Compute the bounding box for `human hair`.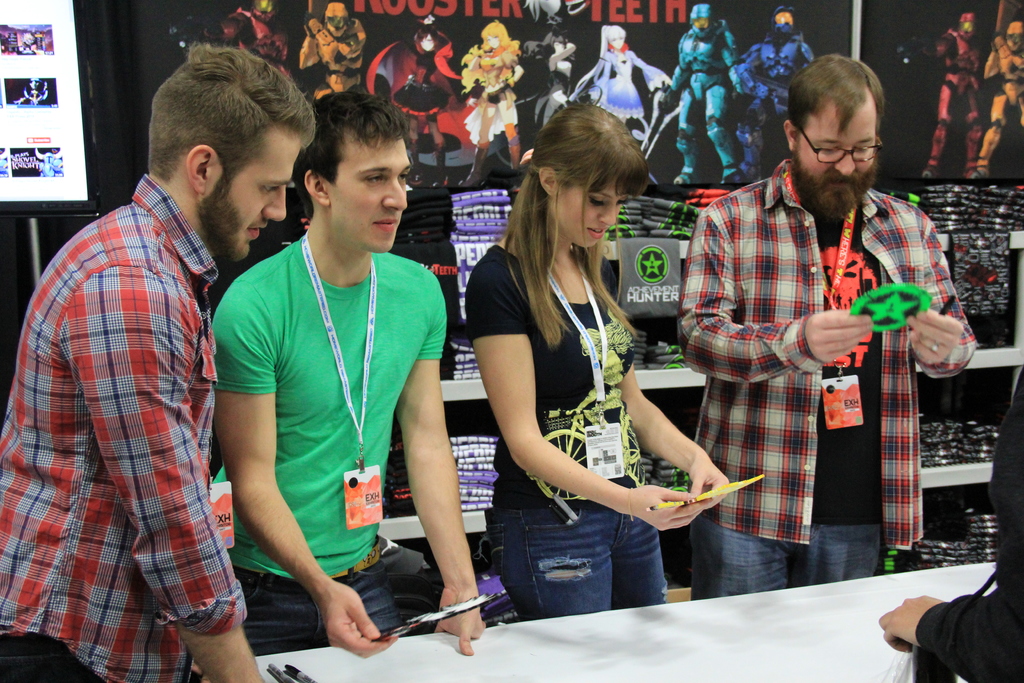
bbox=[147, 42, 319, 184].
